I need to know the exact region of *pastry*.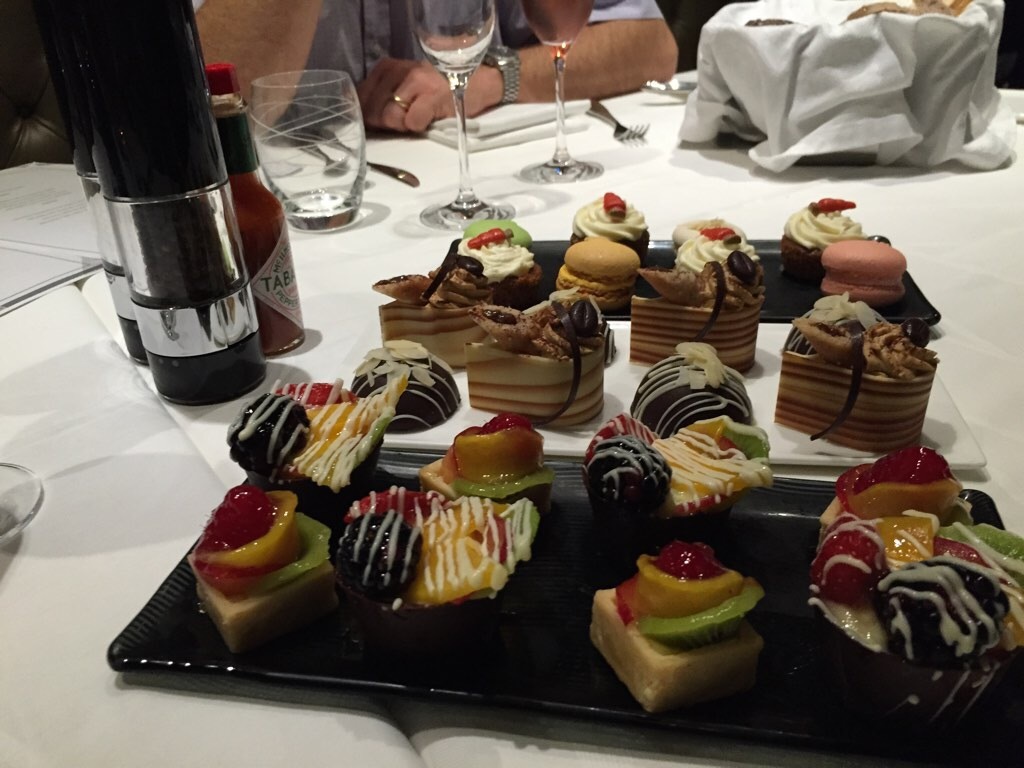
Region: l=775, t=289, r=936, b=460.
